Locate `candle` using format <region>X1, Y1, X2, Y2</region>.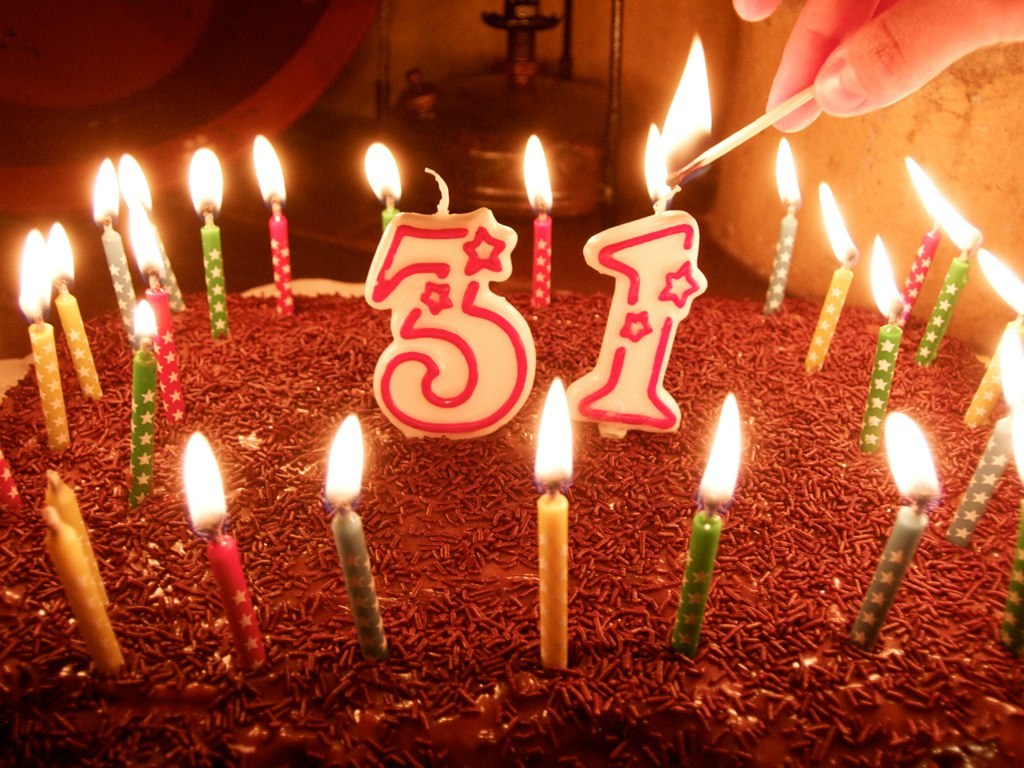
<region>999, 534, 1023, 647</region>.
